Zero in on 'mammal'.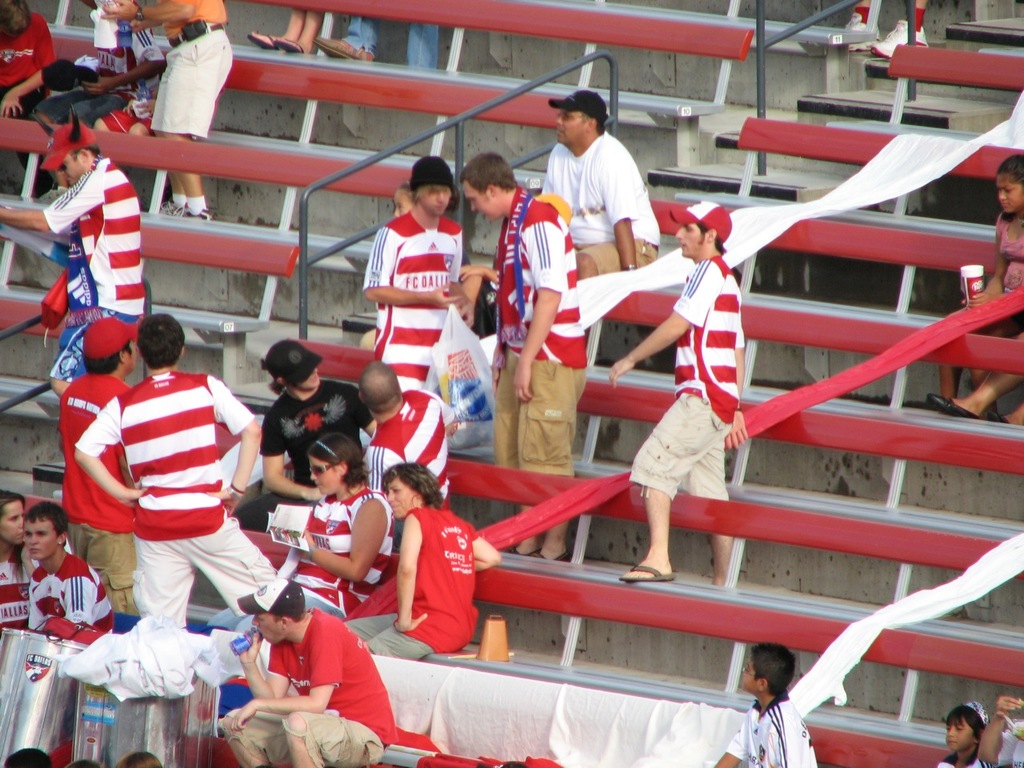
Zeroed in: bbox=[267, 426, 391, 618].
